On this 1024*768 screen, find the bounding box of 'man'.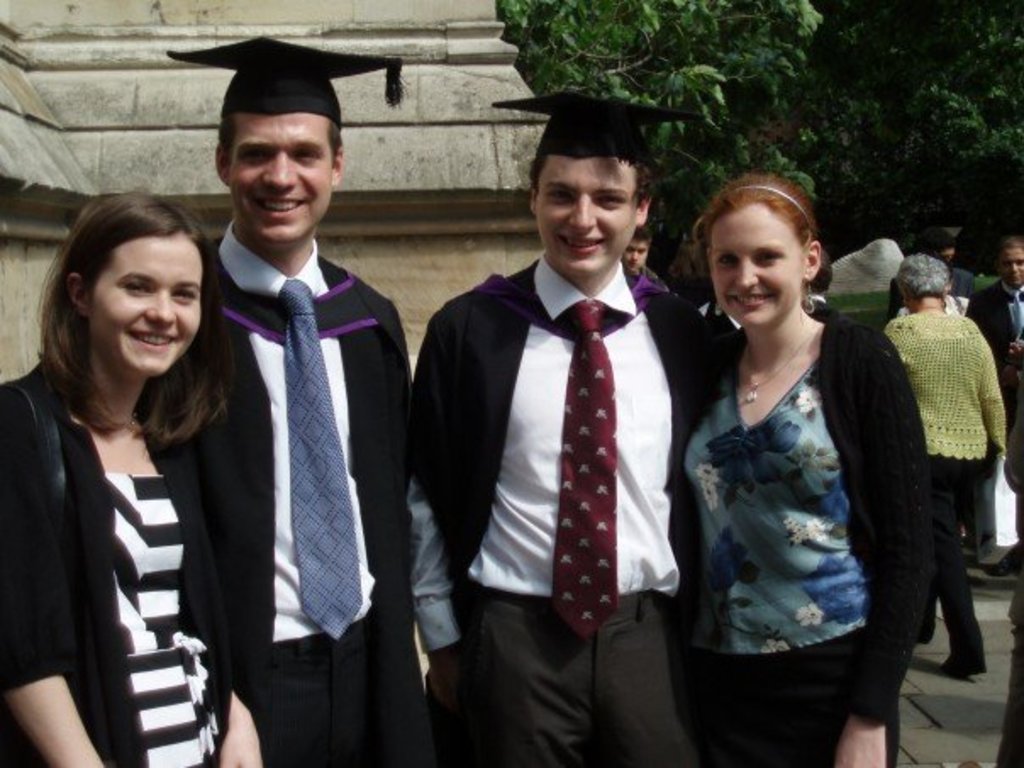
Bounding box: select_region(619, 222, 666, 290).
